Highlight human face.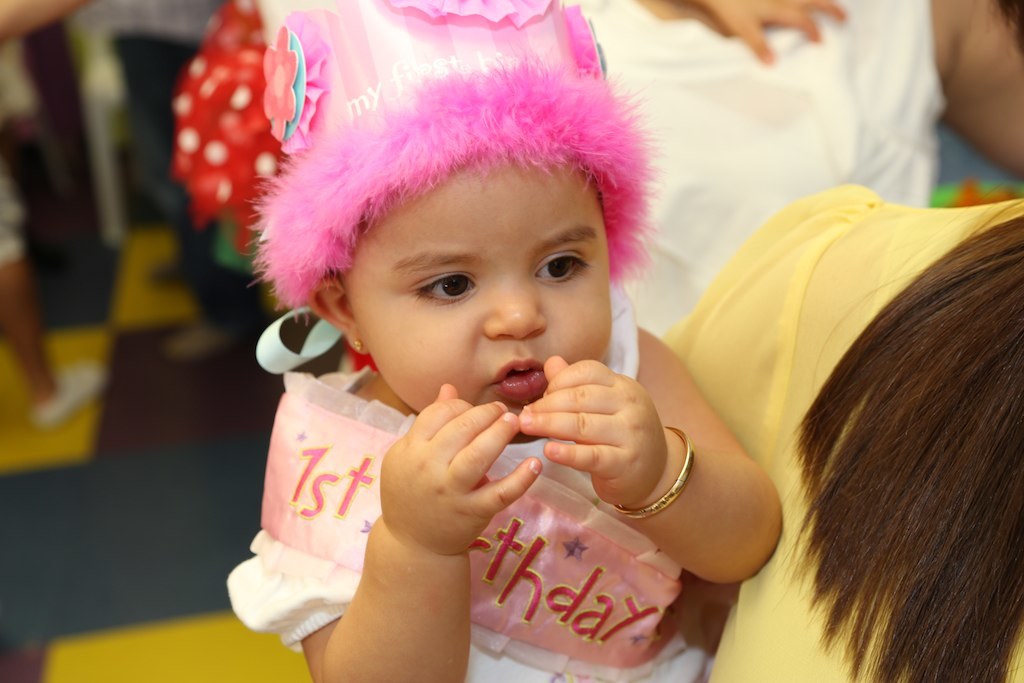
Highlighted region: locate(344, 149, 613, 432).
